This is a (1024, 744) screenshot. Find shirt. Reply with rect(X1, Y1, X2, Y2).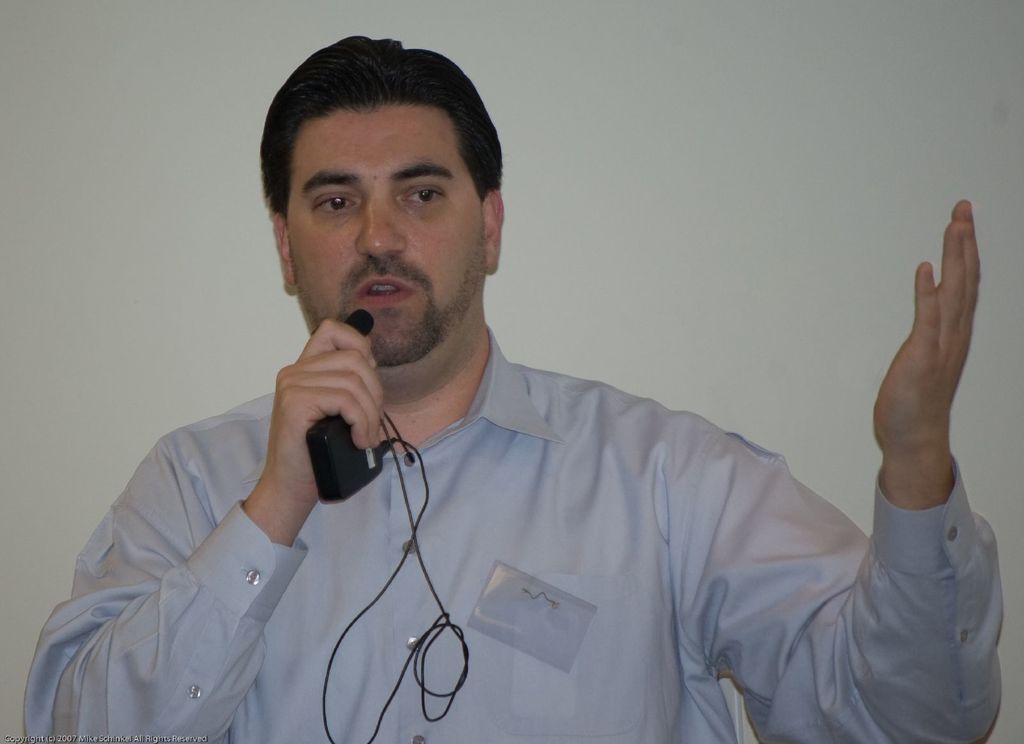
rect(22, 324, 1005, 742).
